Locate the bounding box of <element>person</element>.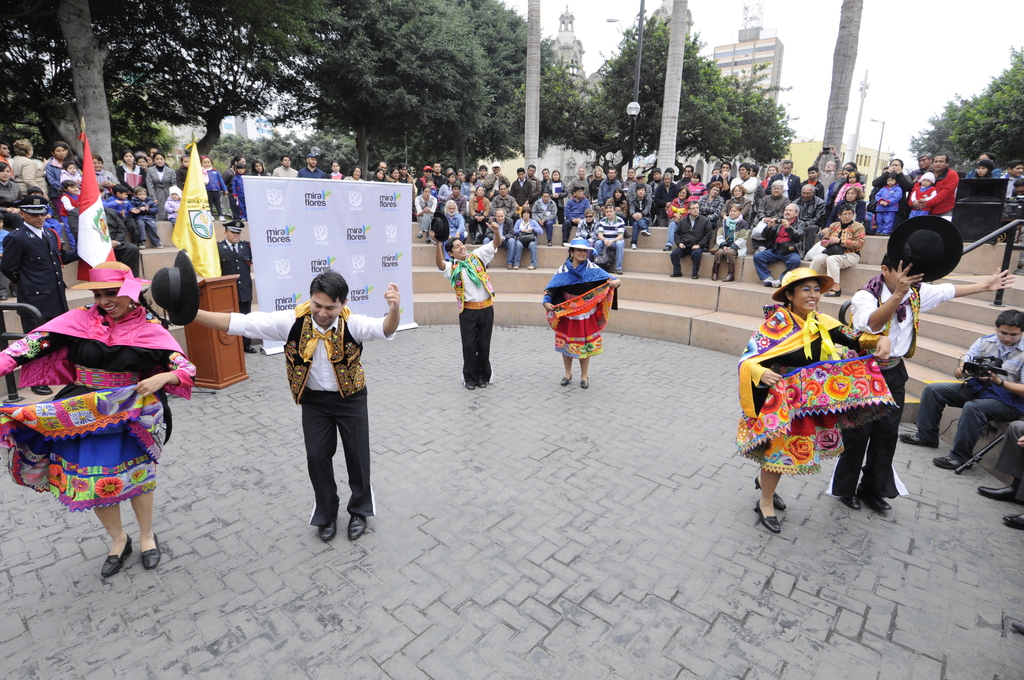
Bounding box: (left=899, top=309, right=1023, bottom=471).
